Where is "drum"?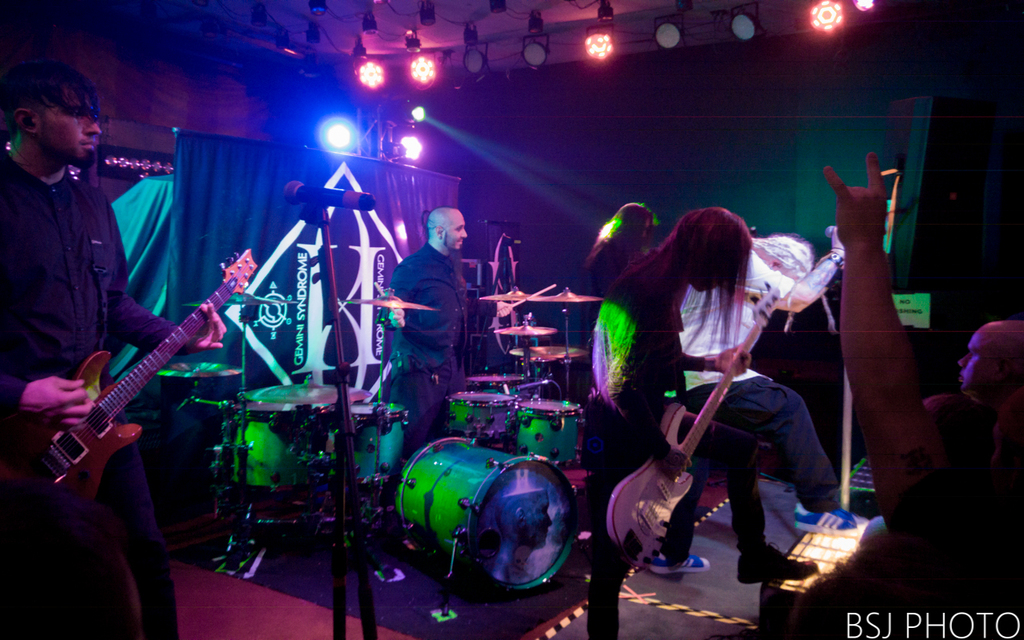
locate(446, 393, 516, 443).
